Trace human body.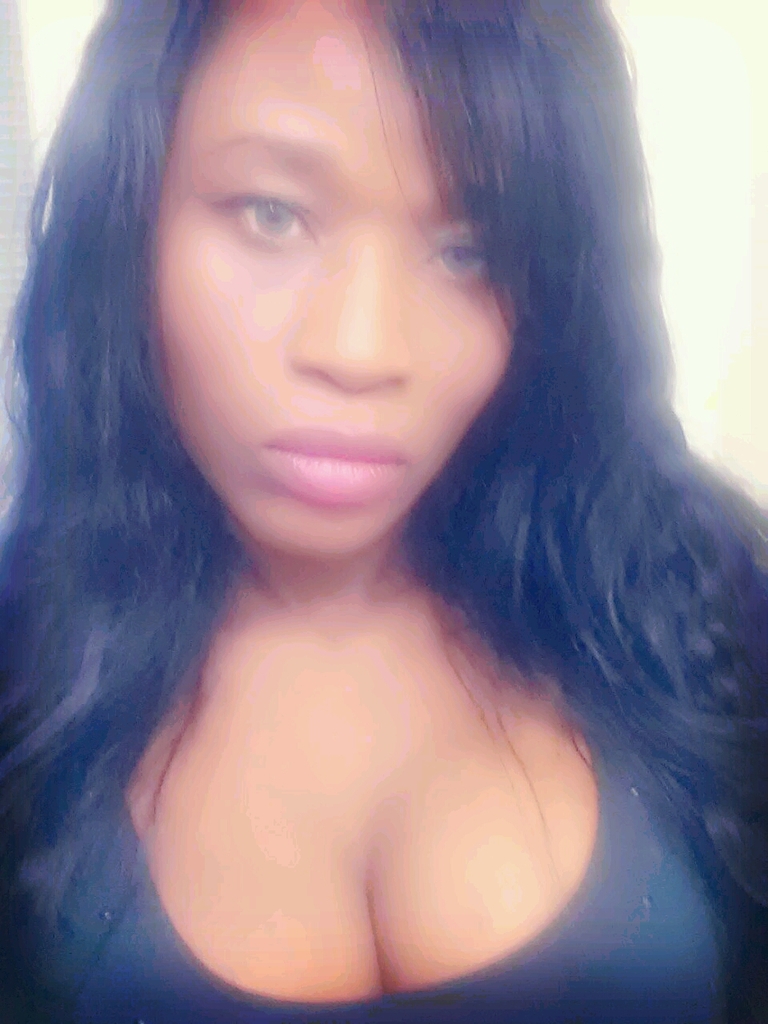
Traced to {"x1": 19, "y1": 70, "x2": 759, "y2": 1023}.
